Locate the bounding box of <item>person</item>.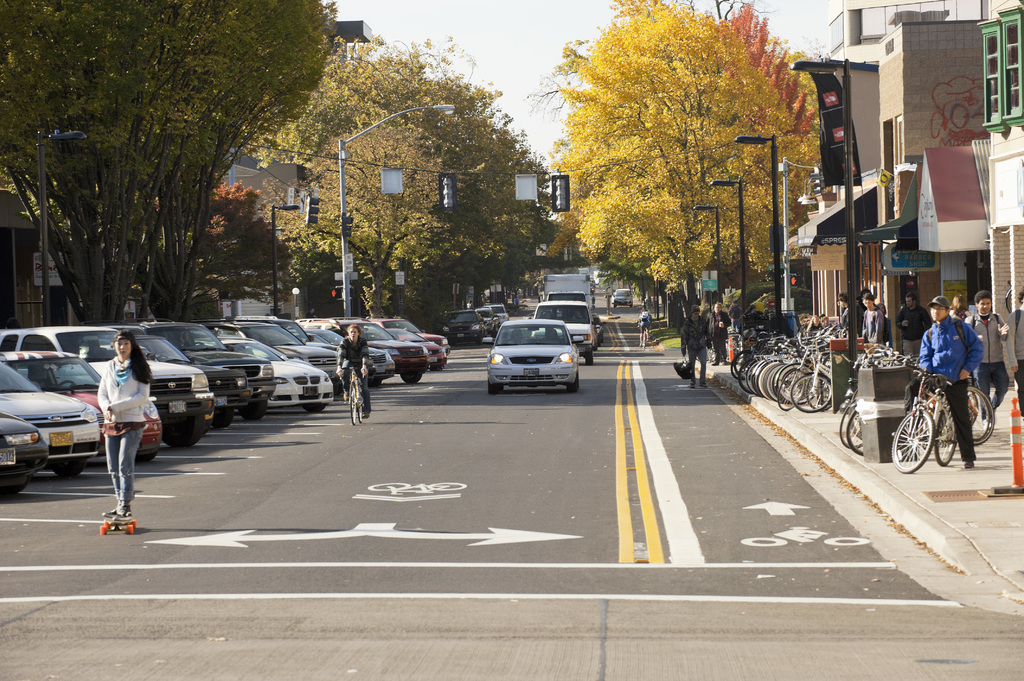
Bounding box: bbox=(637, 303, 652, 340).
